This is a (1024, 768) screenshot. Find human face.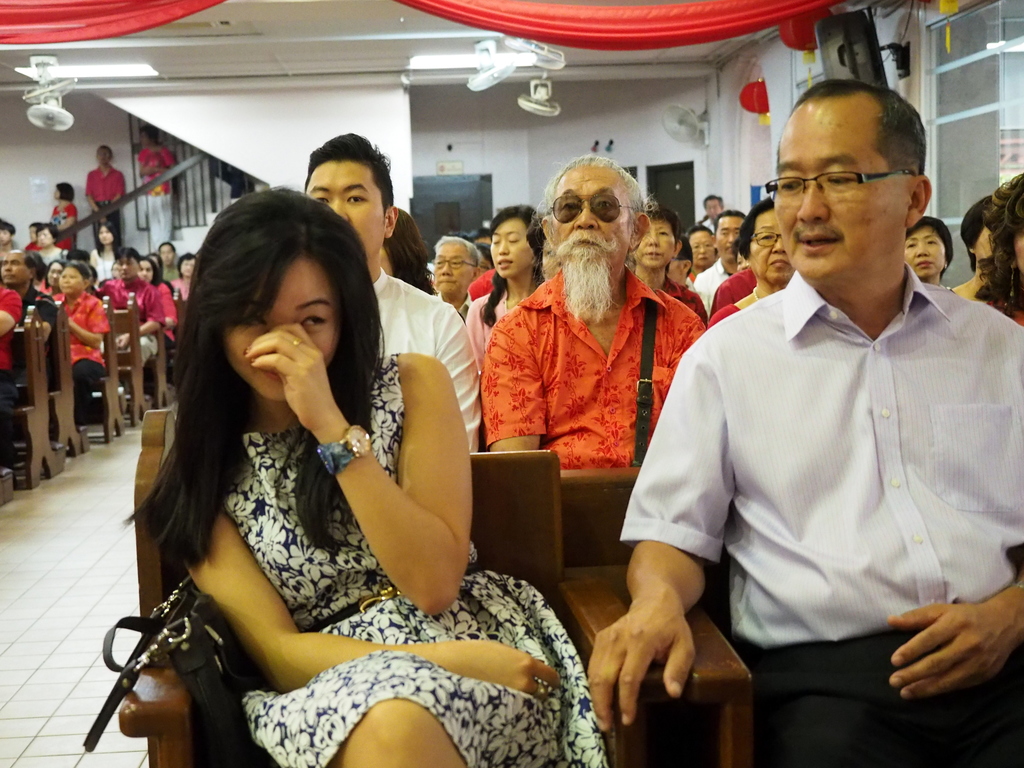
Bounding box: locate(749, 209, 794, 283).
